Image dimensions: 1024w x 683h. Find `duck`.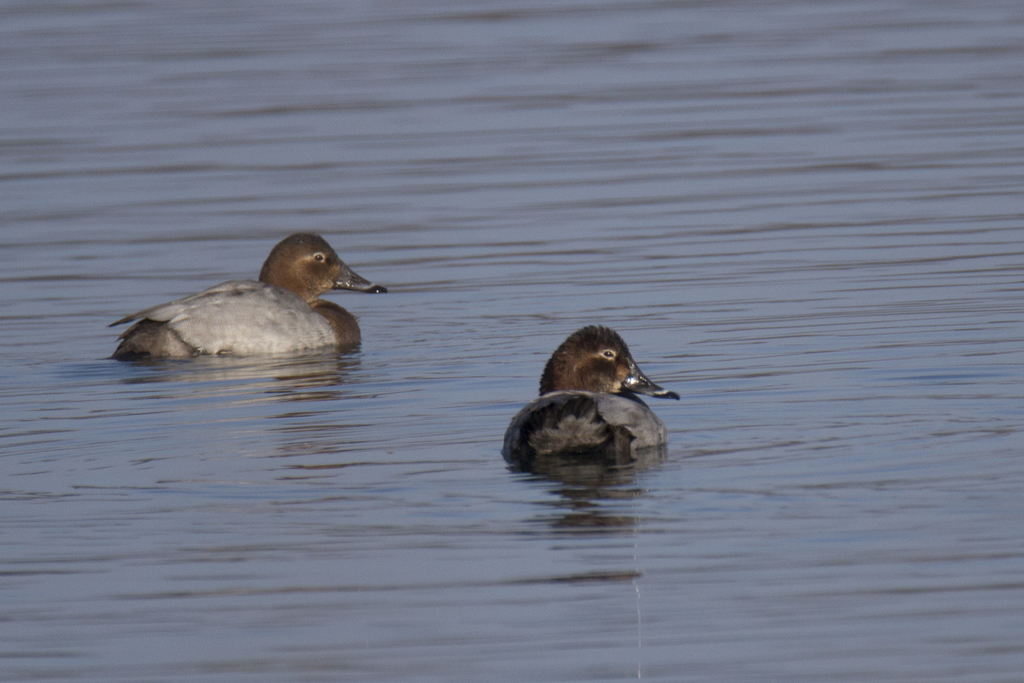
[113,234,388,368].
